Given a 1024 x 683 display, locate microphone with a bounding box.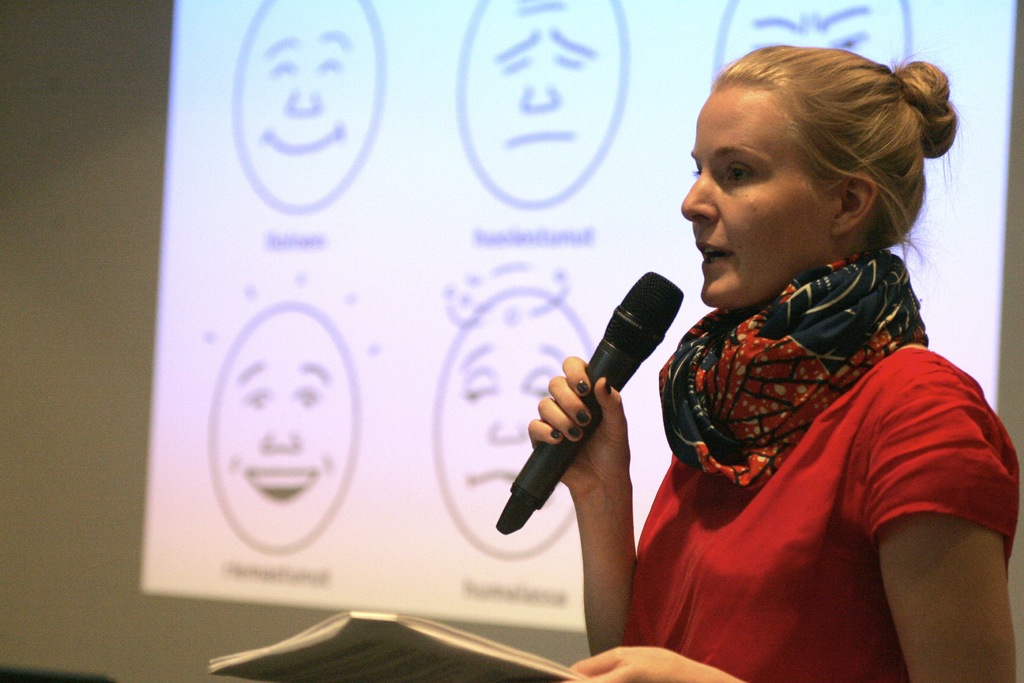
Located: (x1=493, y1=293, x2=685, y2=527).
